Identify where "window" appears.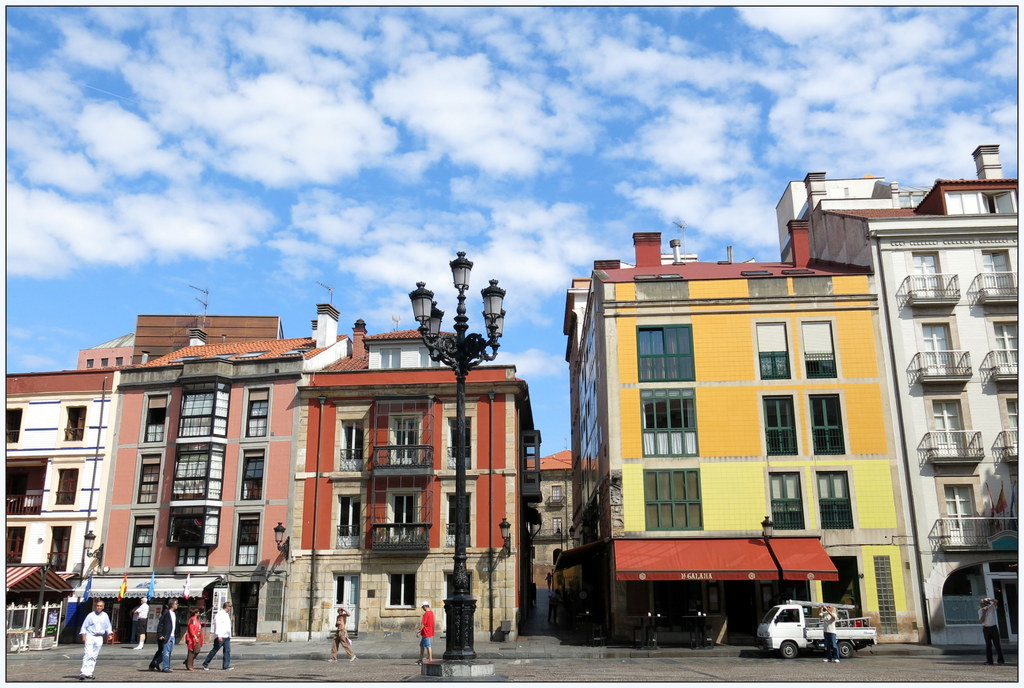
Appears at x1=922 y1=322 x2=948 y2=373.
